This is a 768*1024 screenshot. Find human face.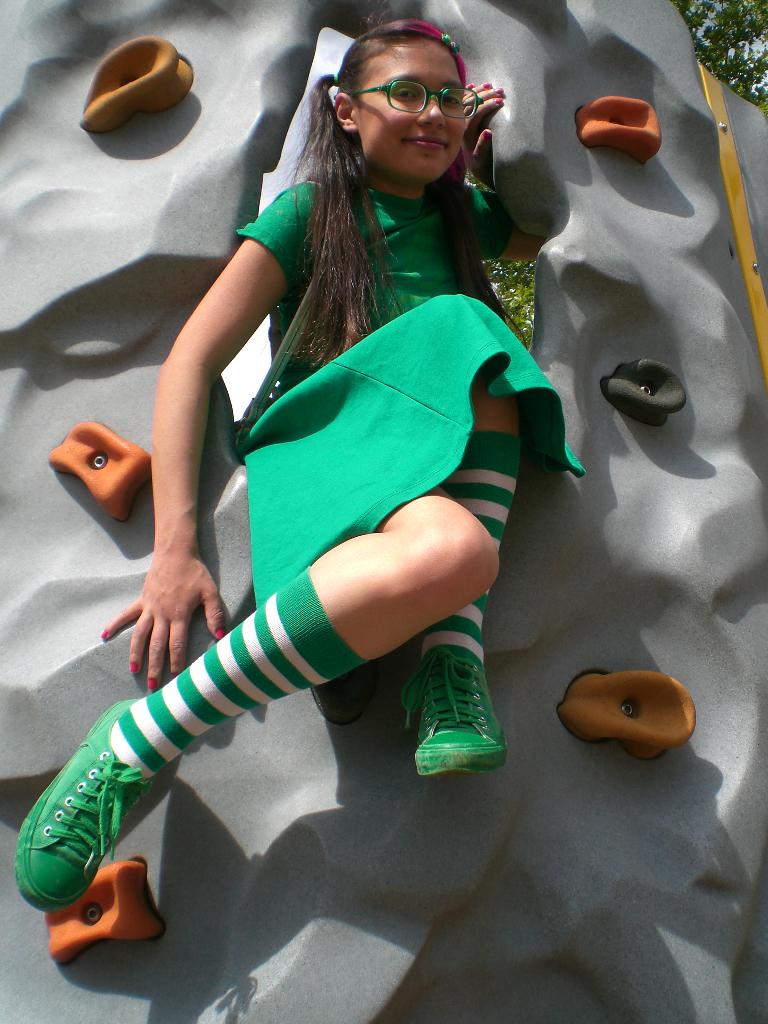
Bounding box: <box>360,36,470,181</box>.
